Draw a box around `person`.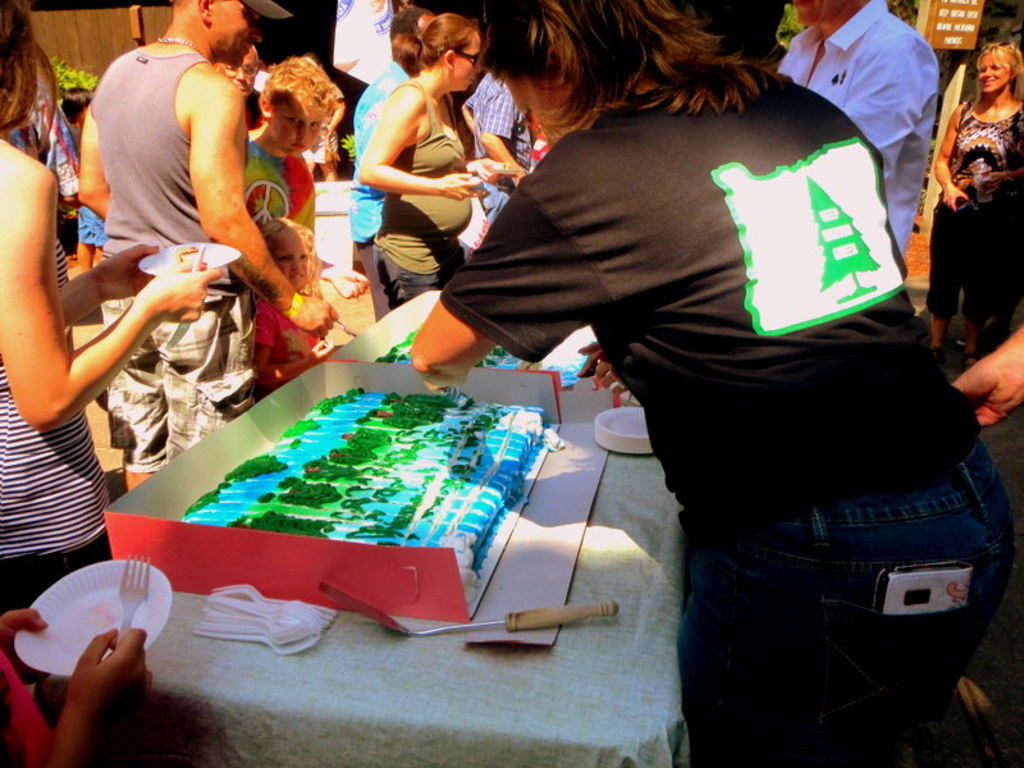
l=242, t=55, r=346, b=228.
